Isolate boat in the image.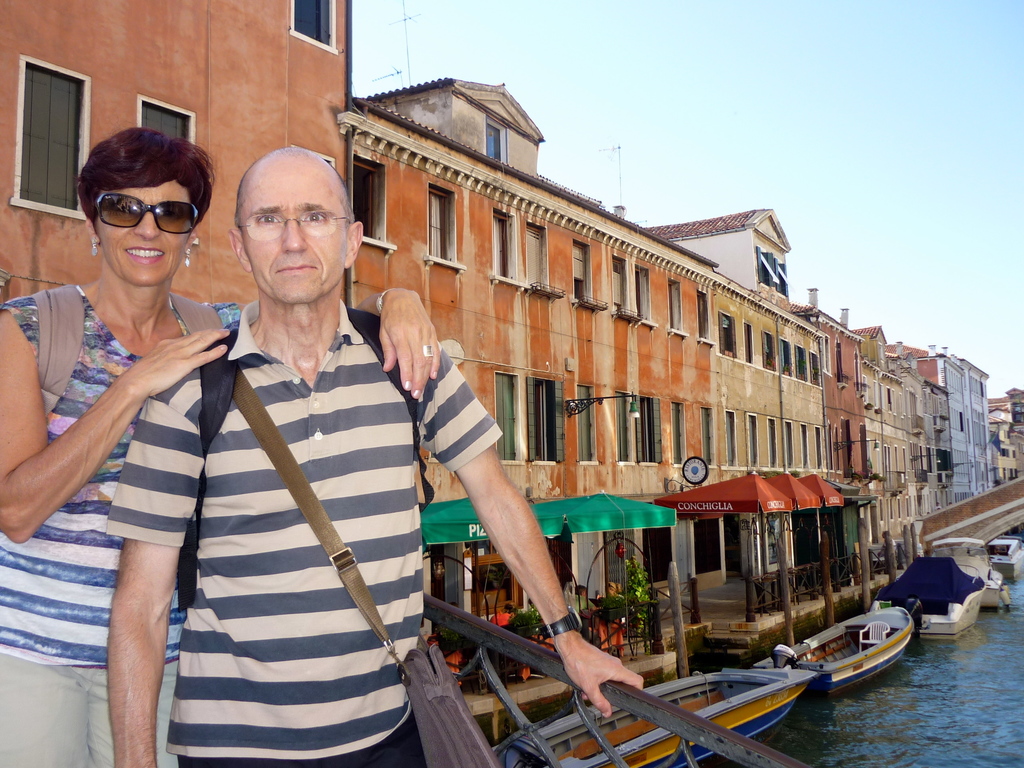
Isolated region: {"left": 493, "top": 659, "right": 820, "bottom": 767}.
